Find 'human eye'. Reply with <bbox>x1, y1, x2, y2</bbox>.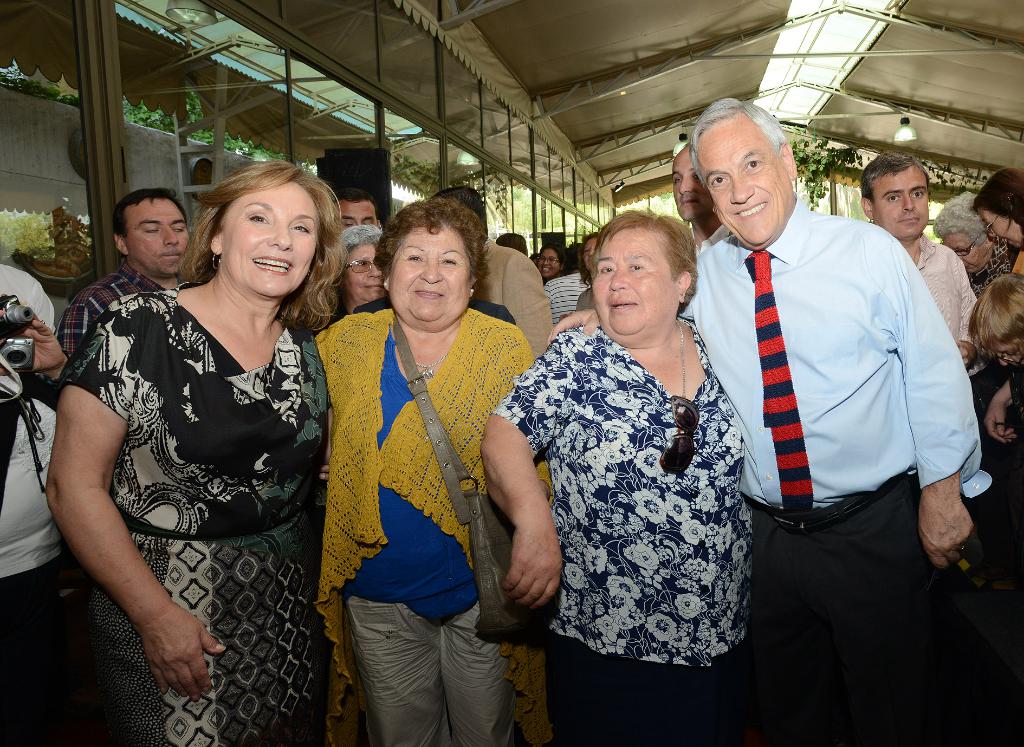
<bbox>438, 255, 457, 267</bbox>.
